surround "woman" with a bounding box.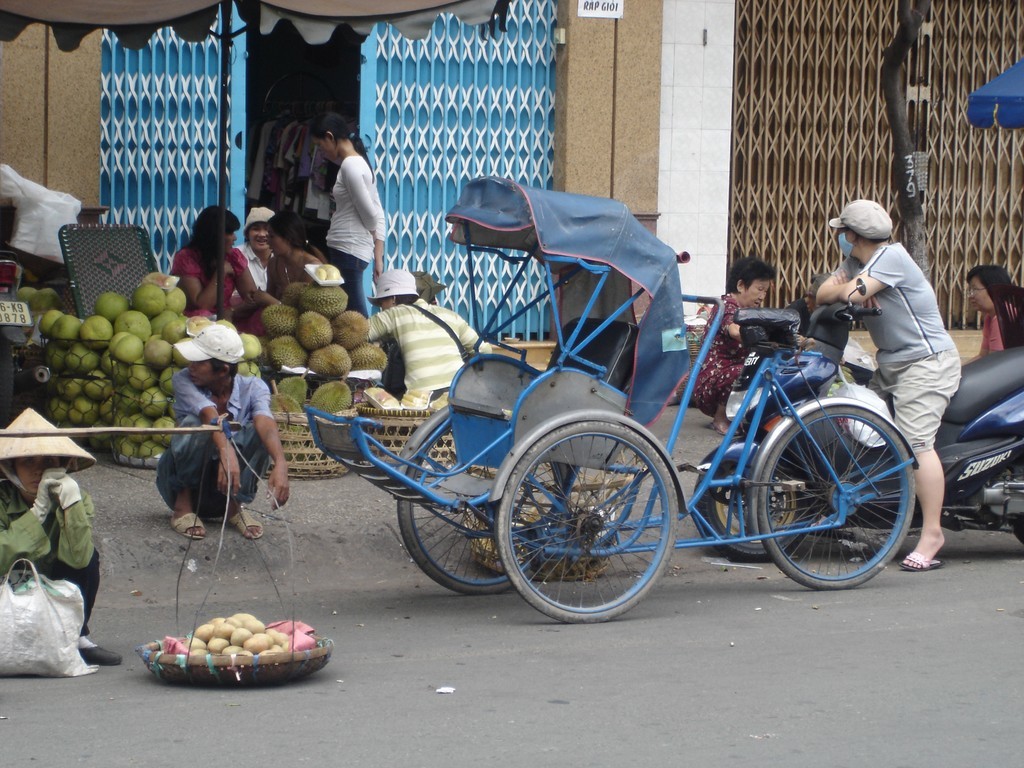
678,256,777,438.
